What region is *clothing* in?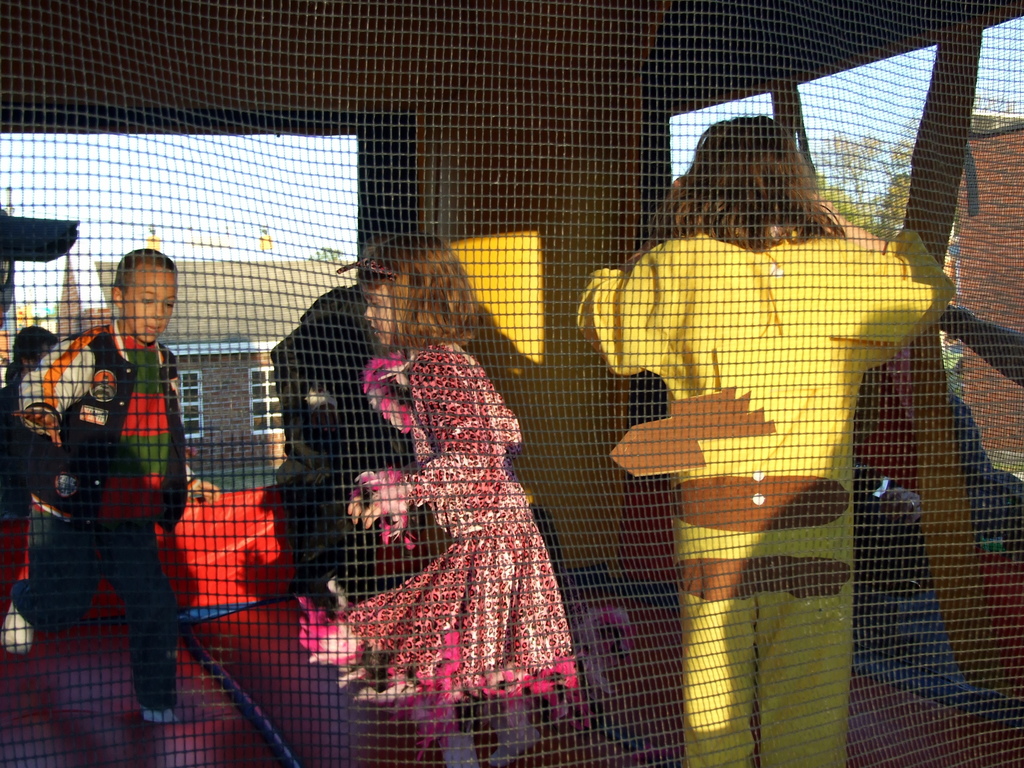
(17,318,198,705).
